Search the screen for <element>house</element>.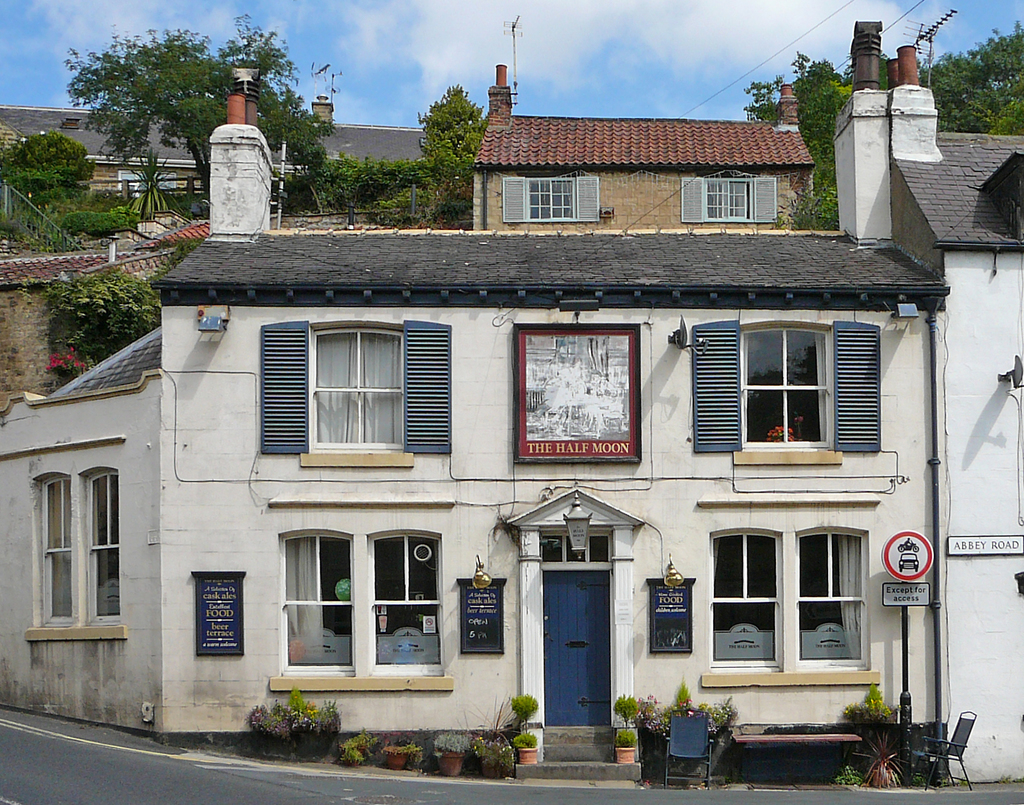
Found at <box>468,63,819,228</box>.
